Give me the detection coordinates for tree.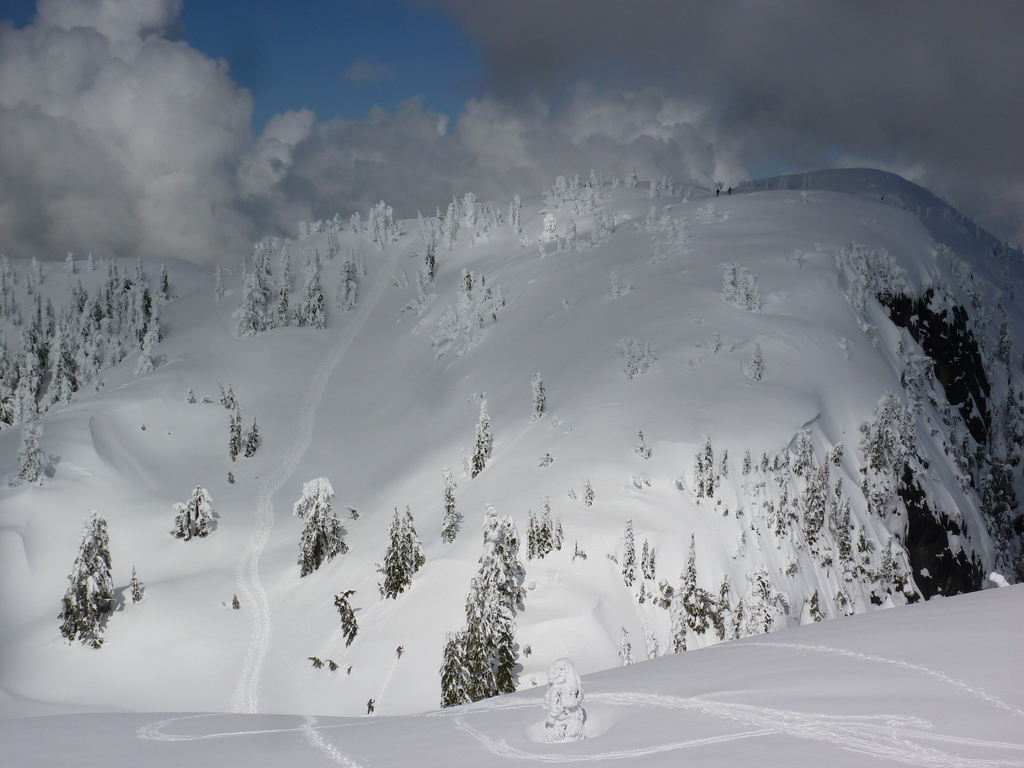
box(14, 290, 83, 401).
